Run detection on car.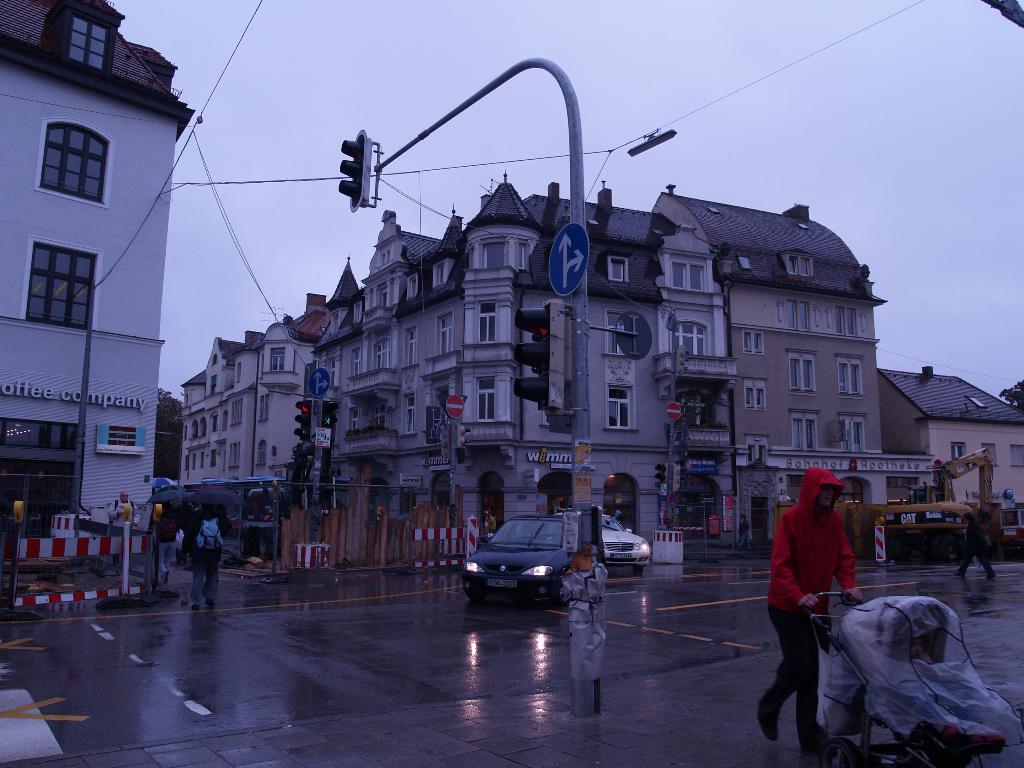
Result: (left=454, top=513, right=573, bottom=611).
